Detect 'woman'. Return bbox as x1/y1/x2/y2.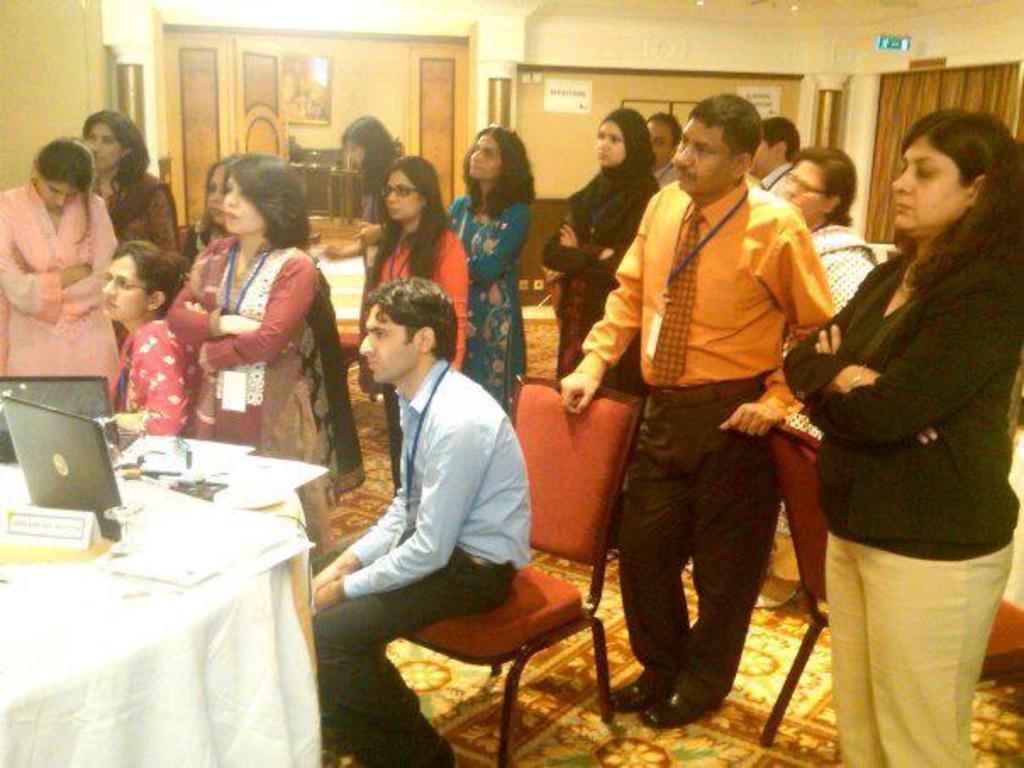
320/114/398/375.
